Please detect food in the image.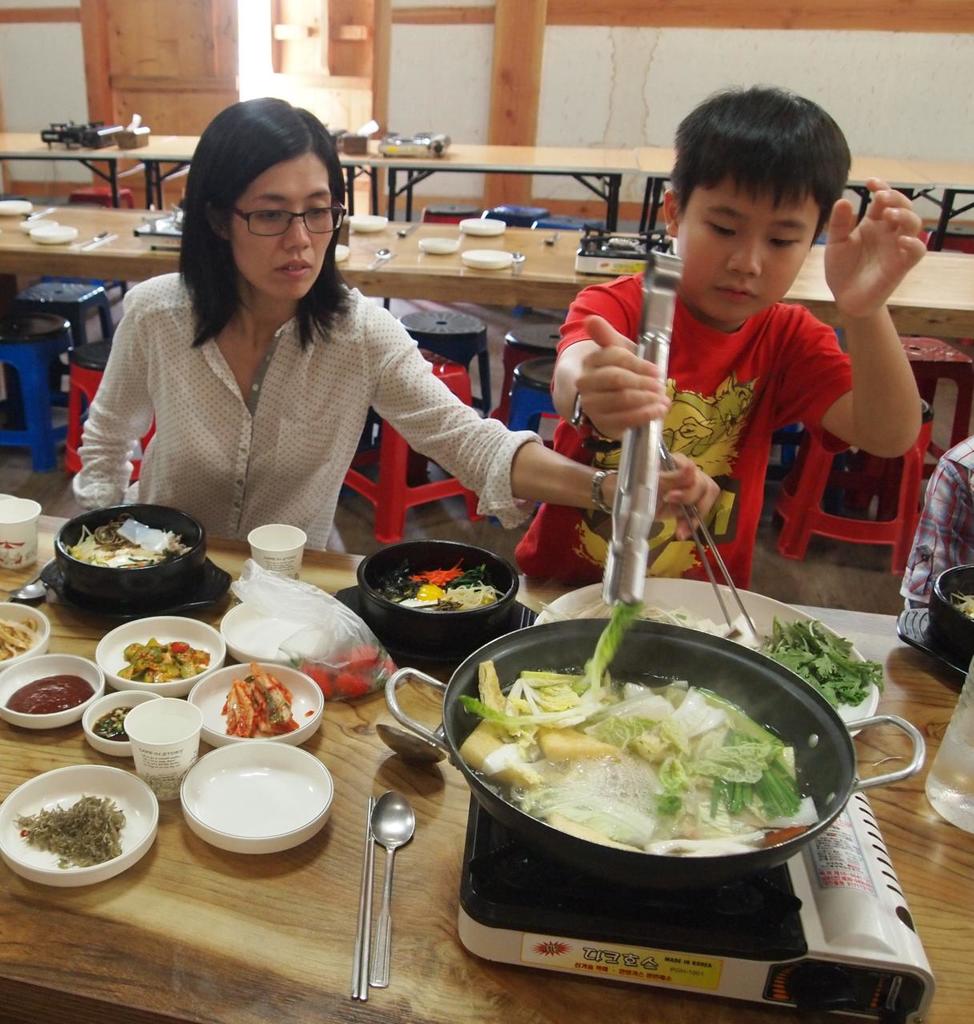
[x1=944, y1=590, x2=973, y2=625].
